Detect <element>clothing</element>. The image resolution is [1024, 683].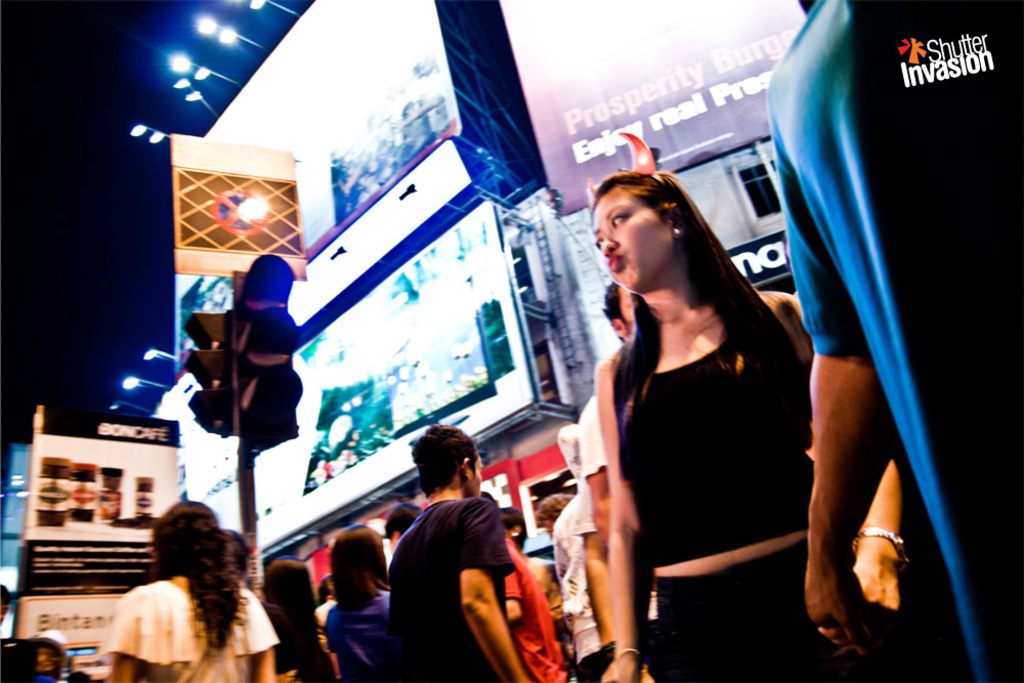
x1=333, y1=594, x2=414, y2=682.
